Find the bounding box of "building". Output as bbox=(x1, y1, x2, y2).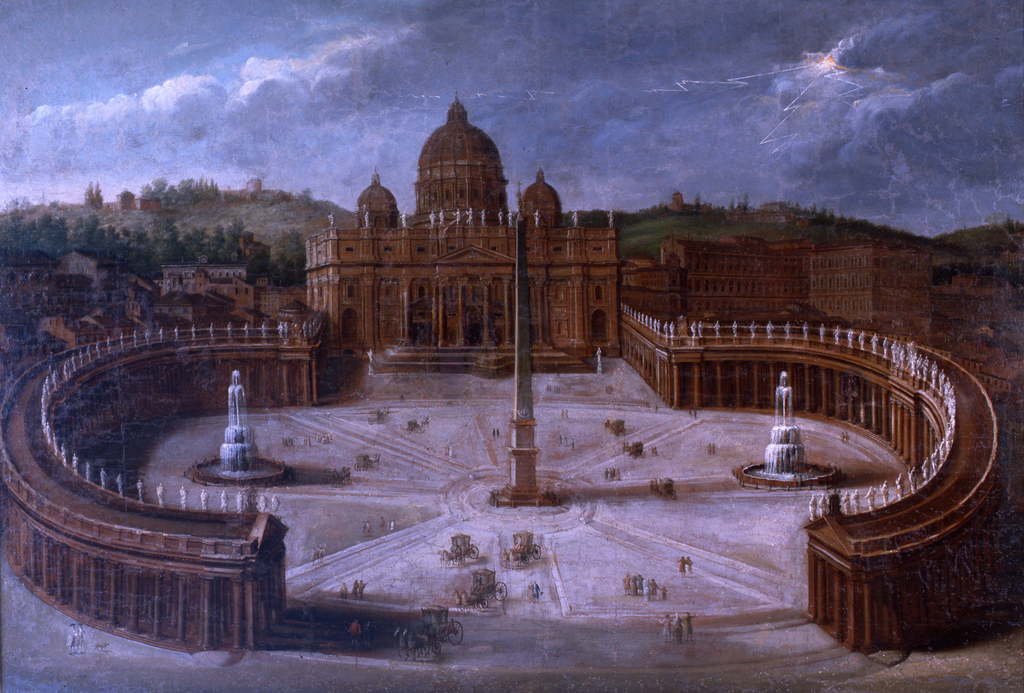
bbox=(0, 252, 276, 348).
